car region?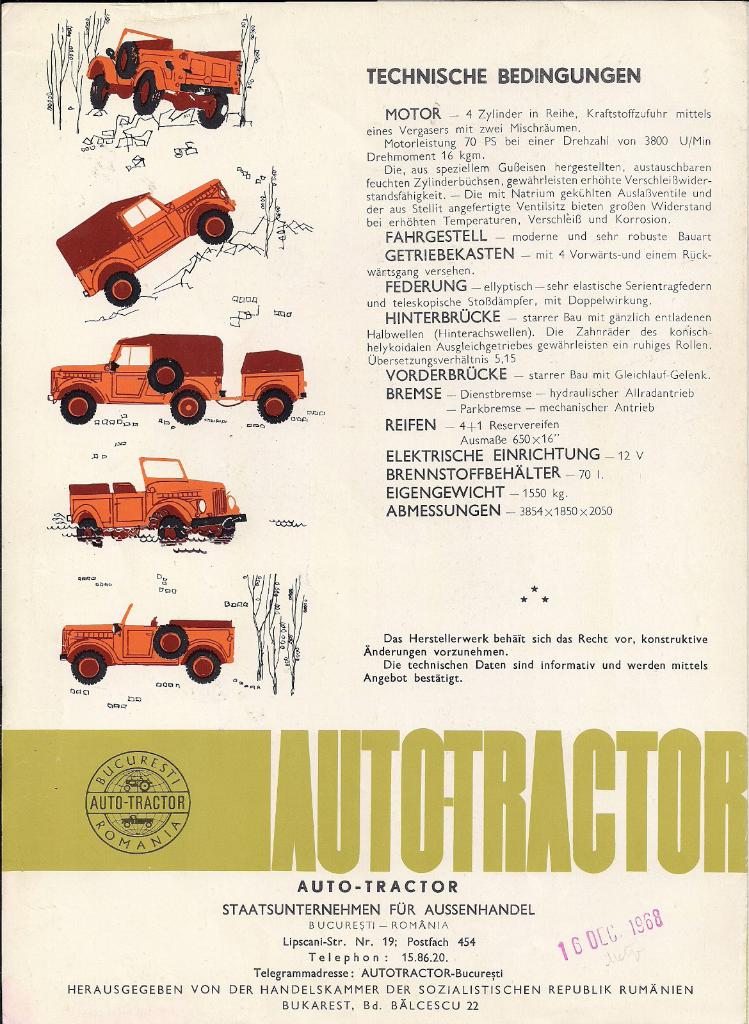
{"x1": 68, "y1": 455, "x2": 245, "y2": 545}
